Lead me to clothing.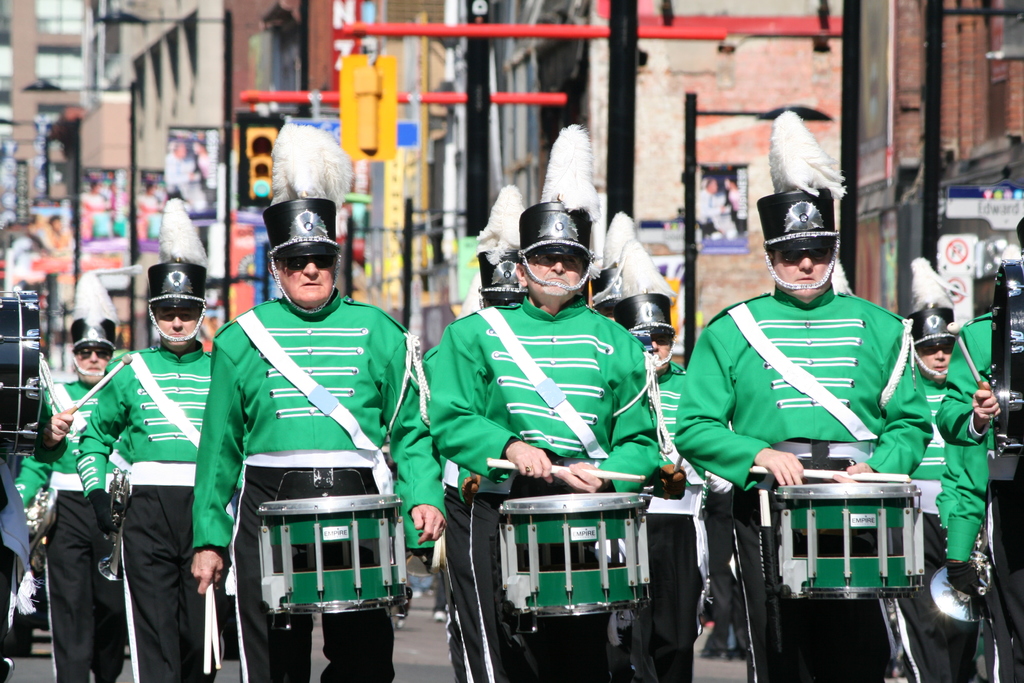
Lead to [404, 347, 490, 682].
